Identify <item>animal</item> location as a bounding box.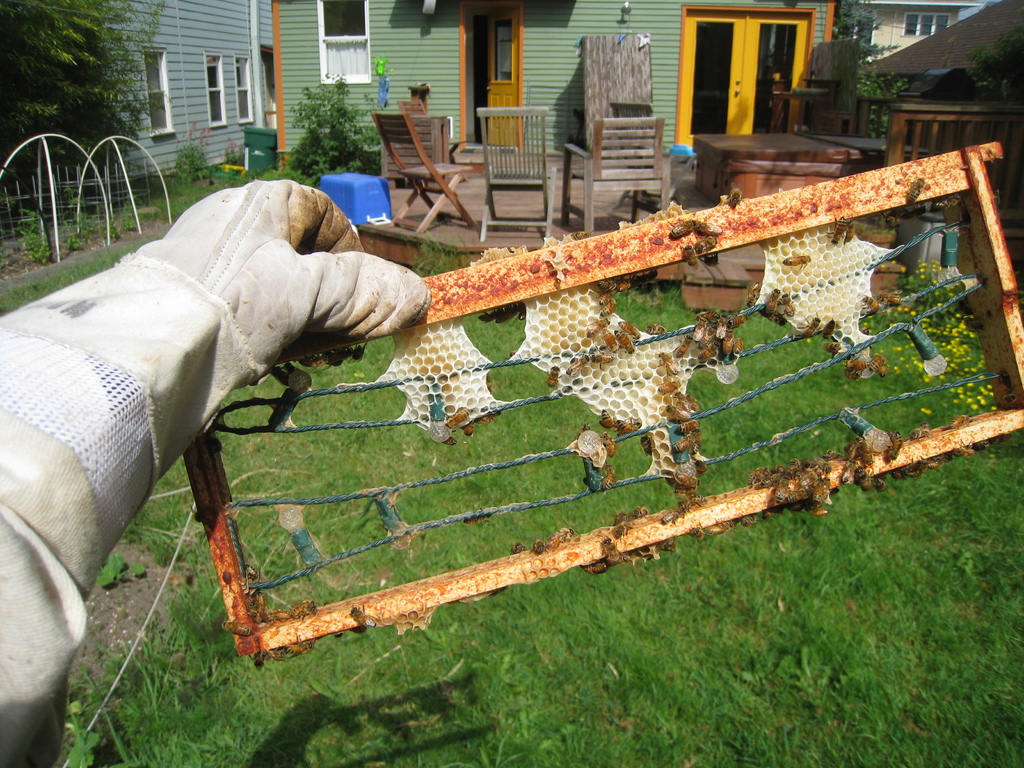
{"x1": 598, "y1": 535, "x2": 621, "y2": 565}.
